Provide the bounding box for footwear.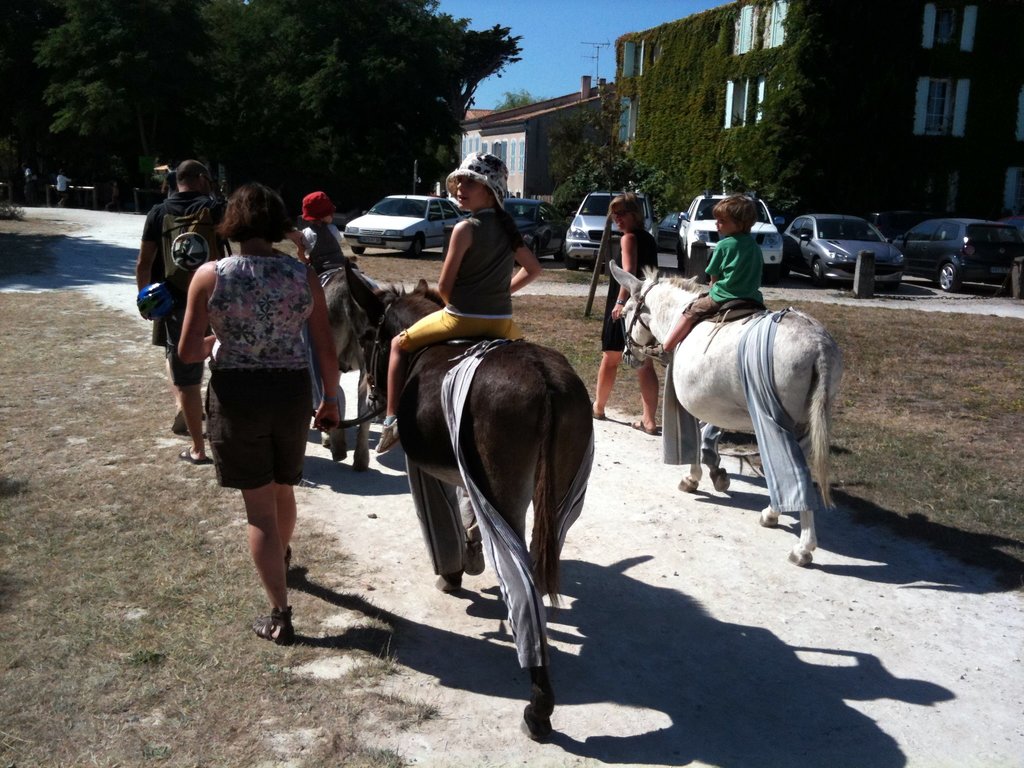
x1=253, y1=605, x2=299, y2=648.
